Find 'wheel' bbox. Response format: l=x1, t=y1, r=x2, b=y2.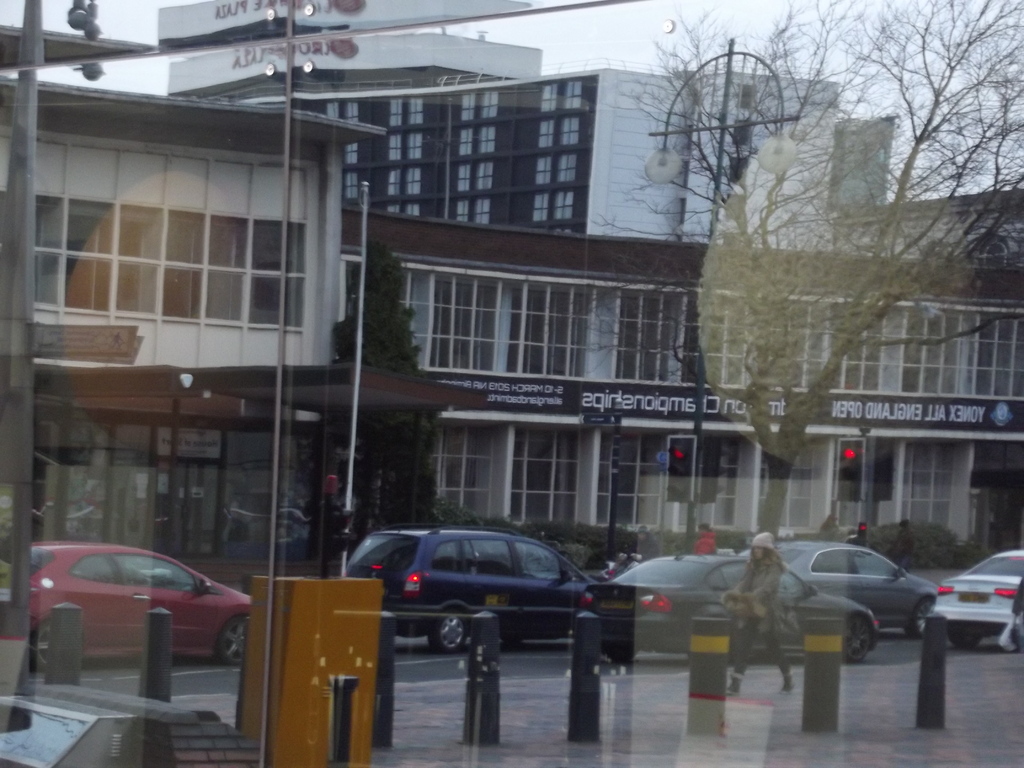
l=429, t=610, r=474, b=653.
